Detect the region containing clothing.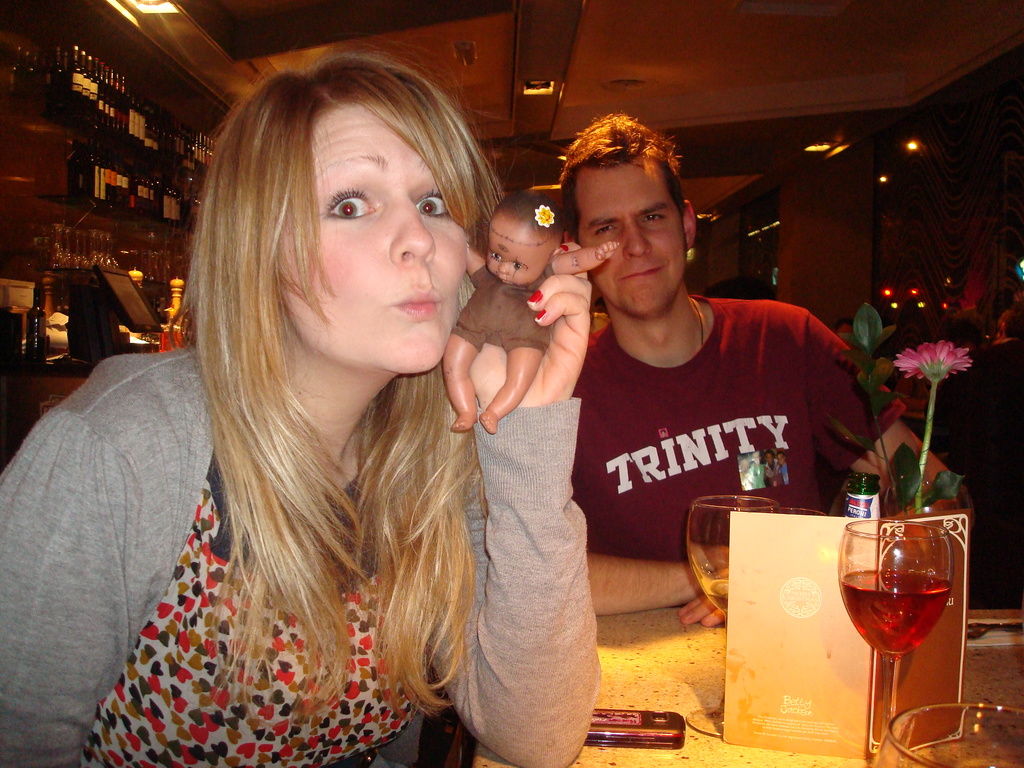
crop(538, 248, 863, 598).
